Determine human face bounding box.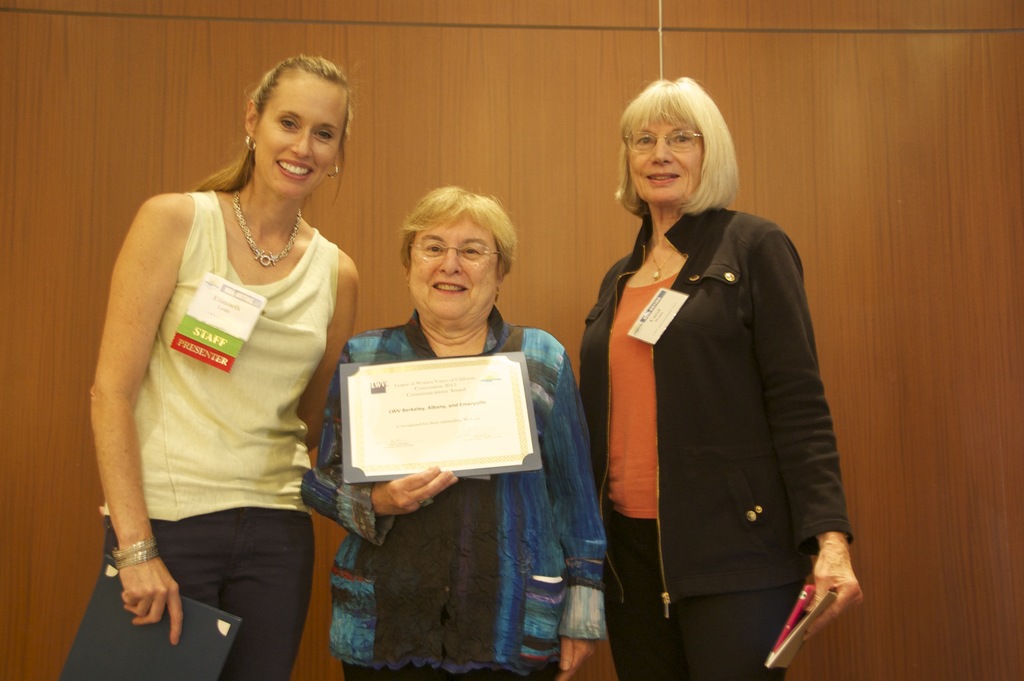
Determined: bbox=(408, 218, 497, 320).
